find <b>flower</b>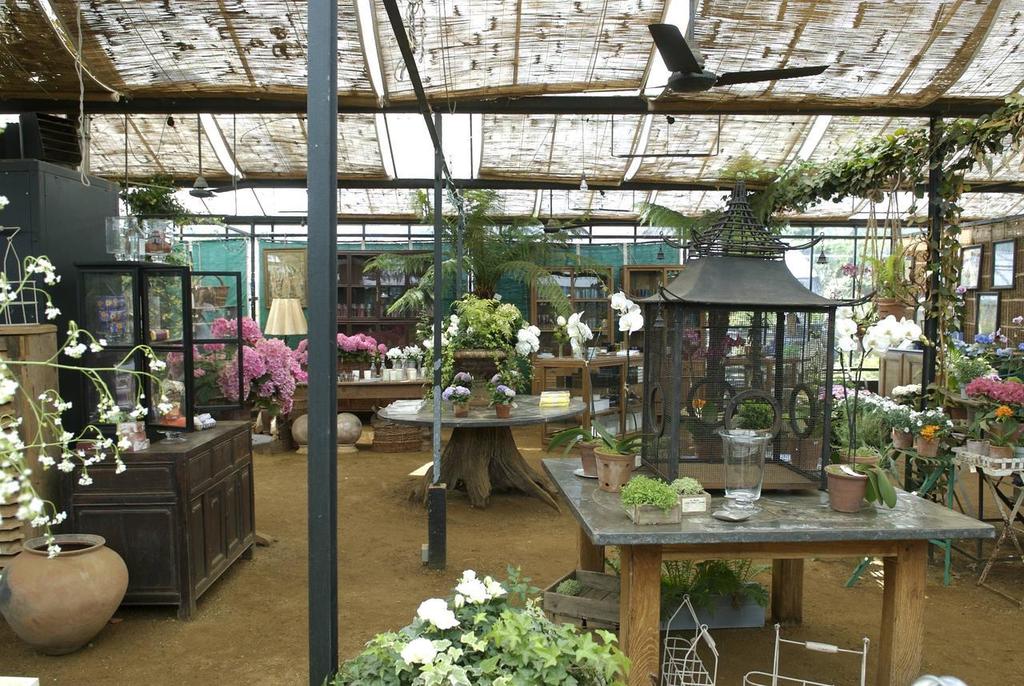
left=1, top=279, right=17, bottom=309
